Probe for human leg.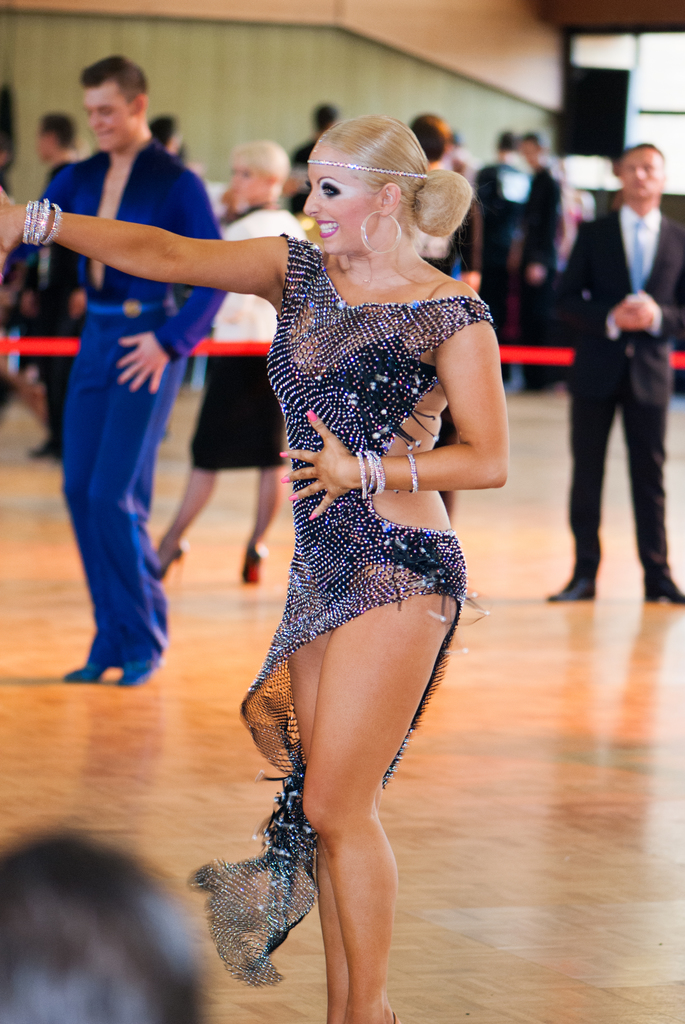
Probe result: bbox=(300, 559, 464, 1023).
